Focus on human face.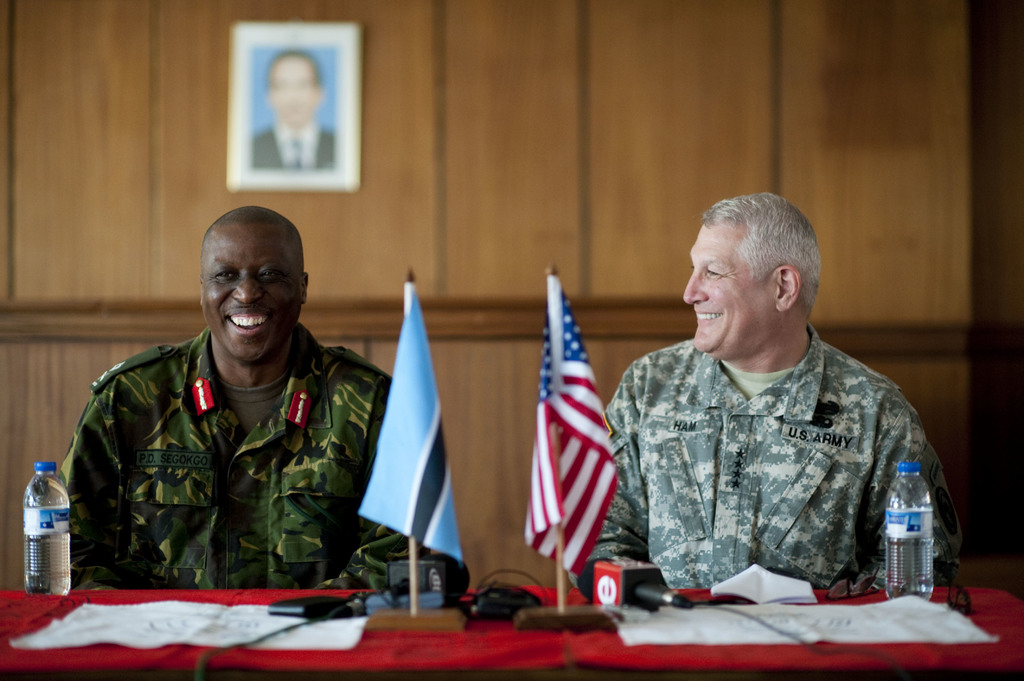
Focused at <box>682,227,775,358</box>.
